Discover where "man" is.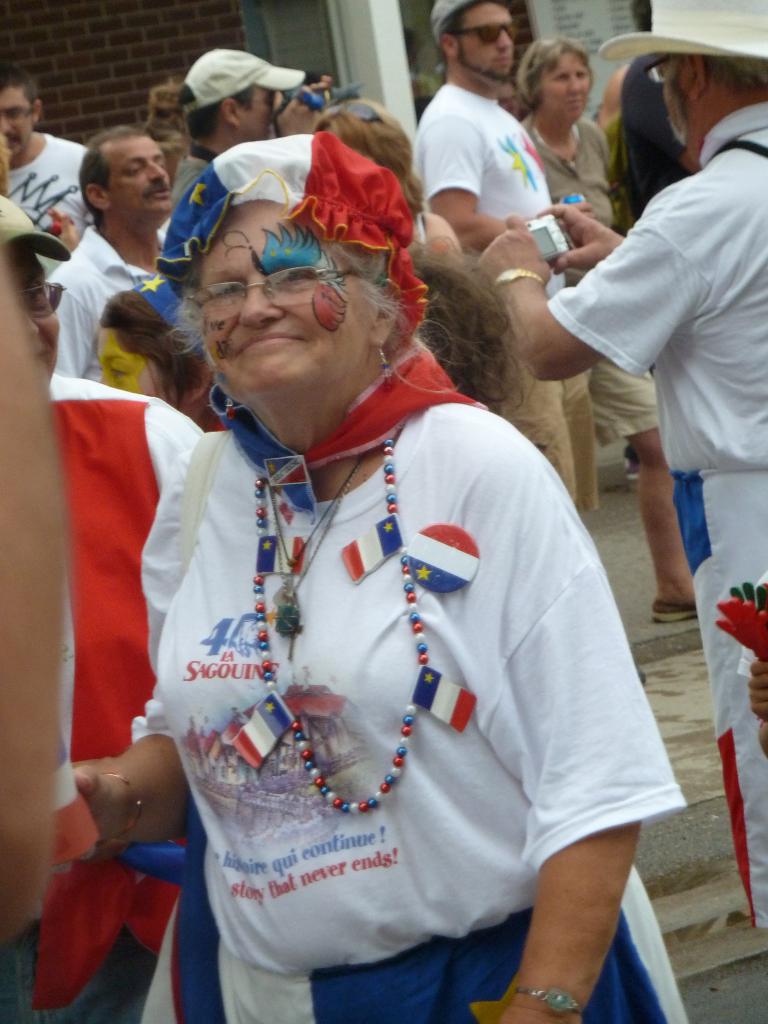
Discovered at locate(479, 0, 767, 937).
